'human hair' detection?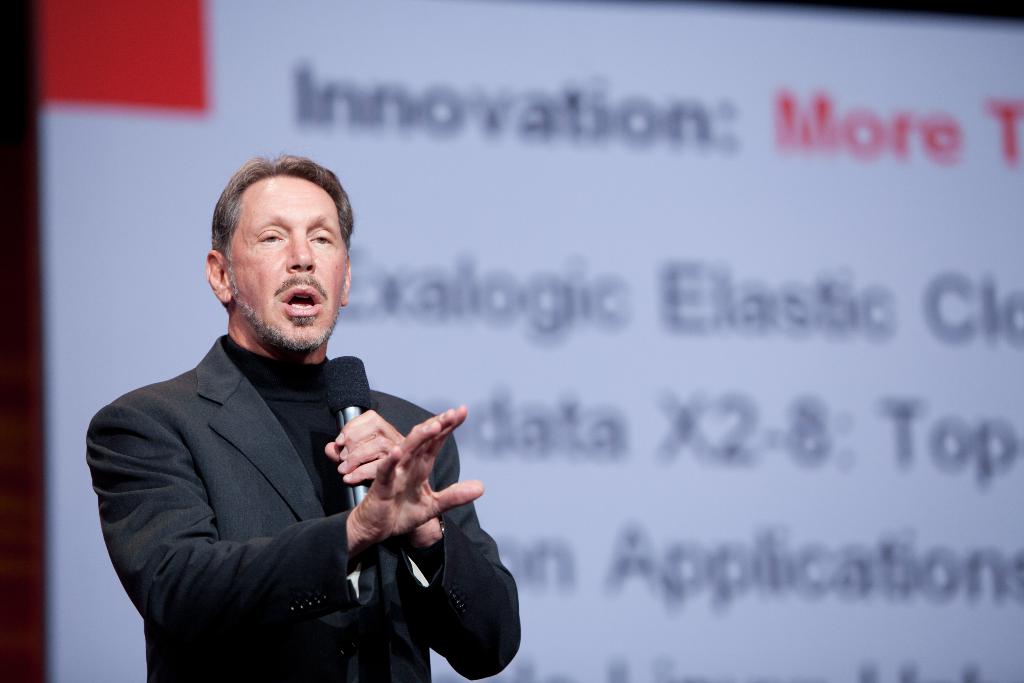
box=[201, 147, 346, 319]
